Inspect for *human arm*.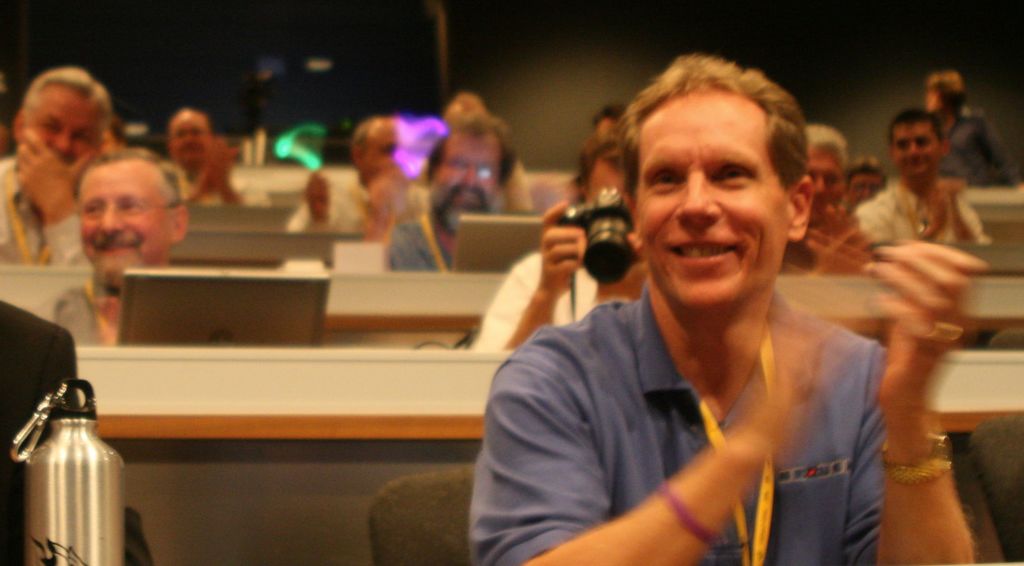
Inspection: <bbox>840, 228, 1000, 565</bbox>.
